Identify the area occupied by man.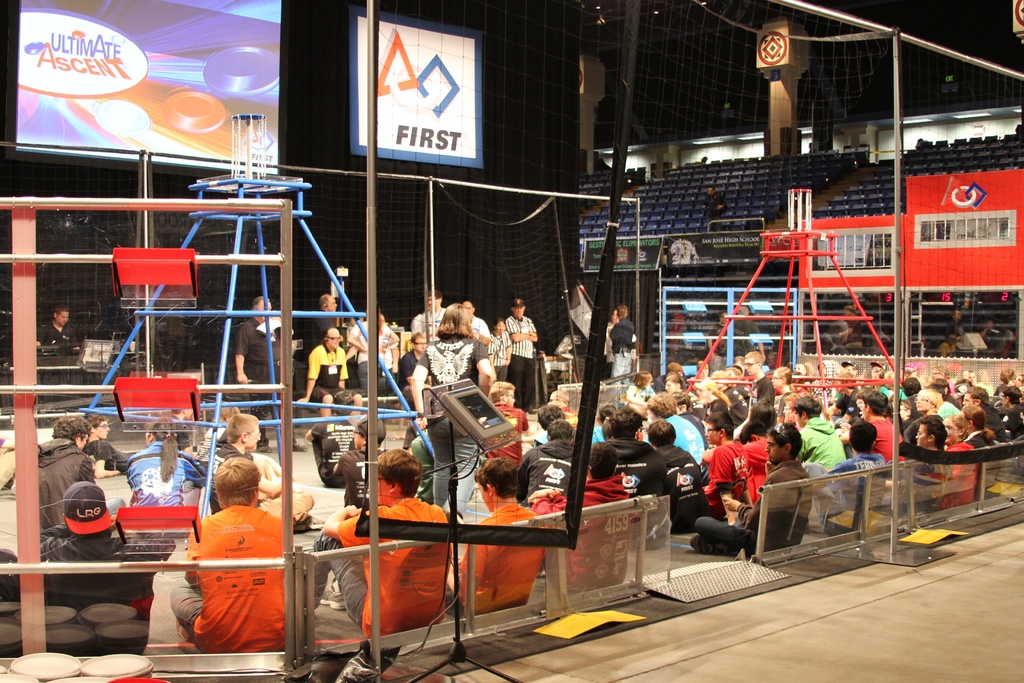
Area: [x1=610, y1=311, x2=636, y2=384].
